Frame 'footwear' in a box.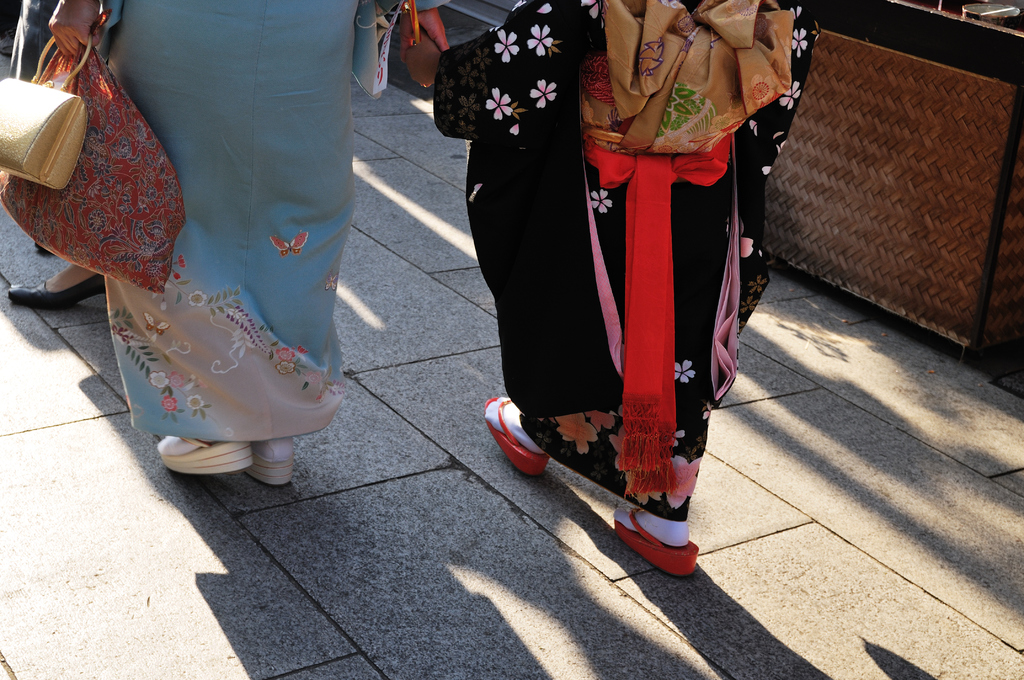
crop(483, 393, 550, 476).
